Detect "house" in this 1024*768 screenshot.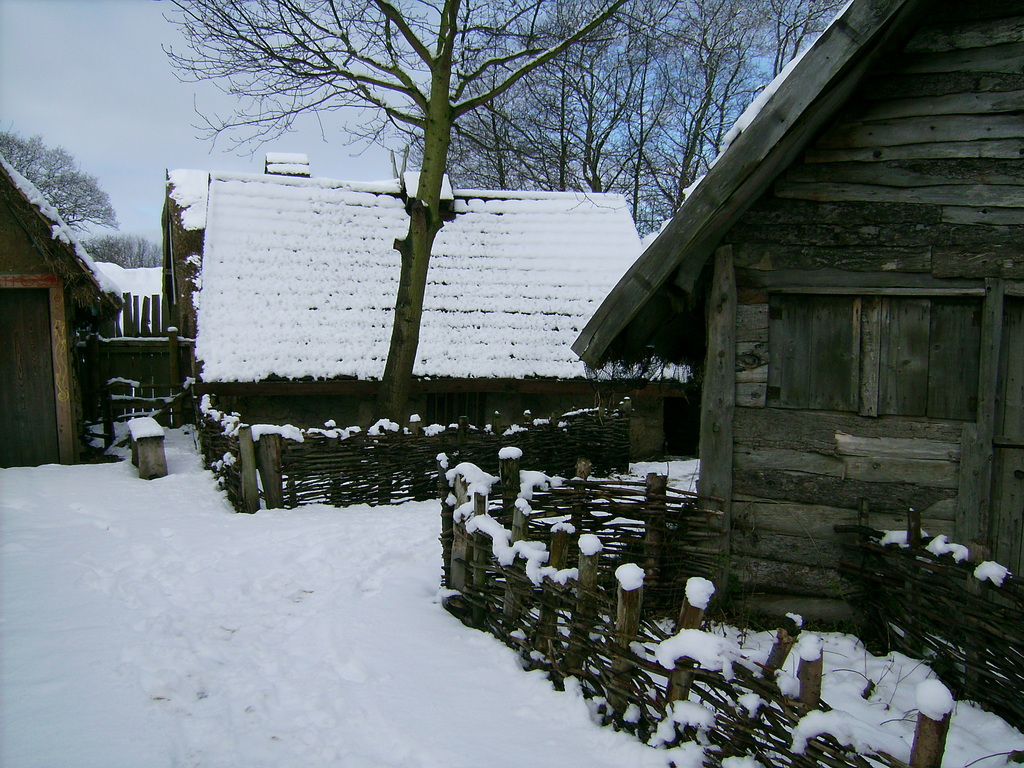
Detection: [158,138,721,483].
